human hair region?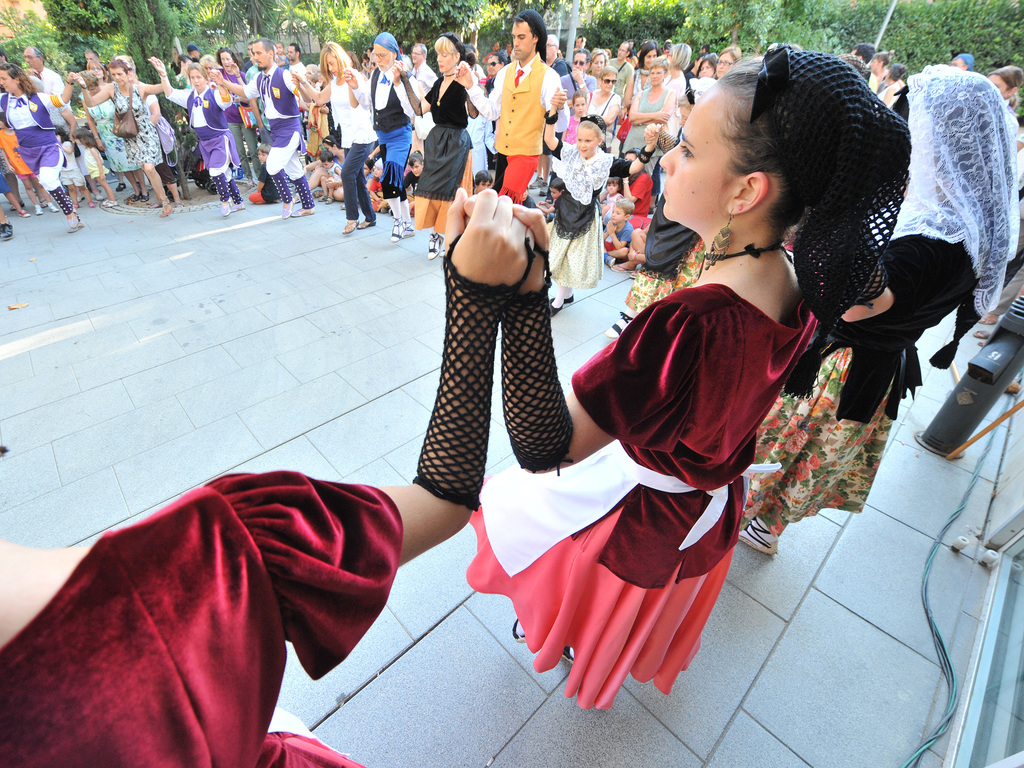
(648, 55, 670, 74)
